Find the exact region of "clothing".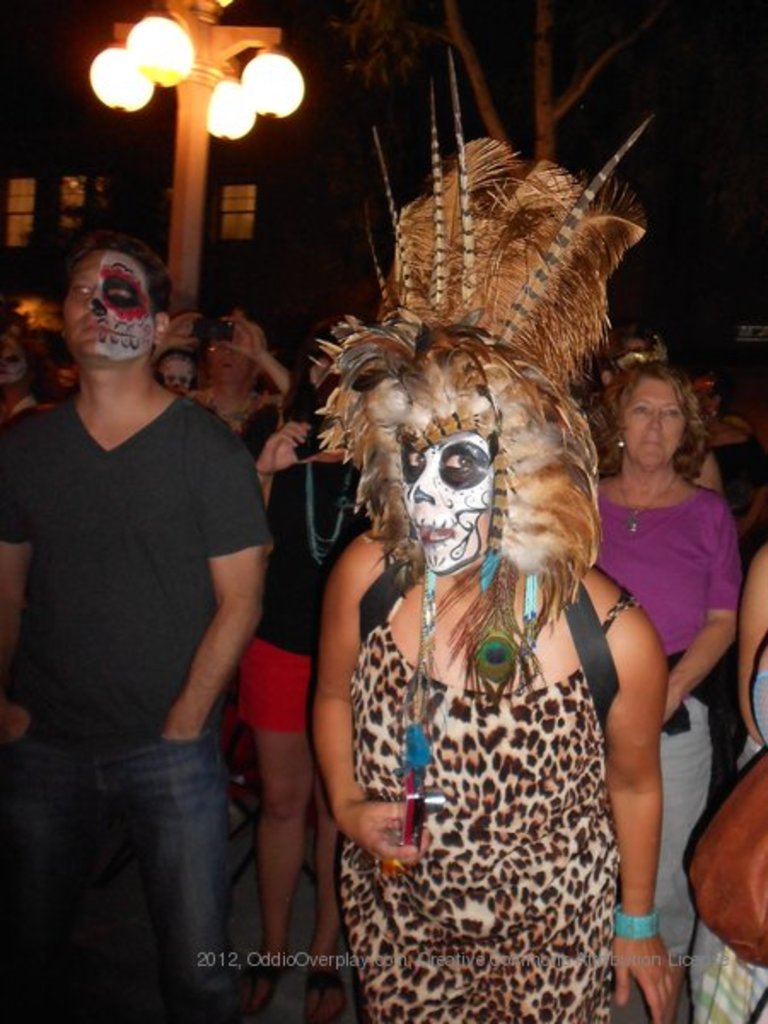
Exact region: box=[230, 427, 374, 742].
